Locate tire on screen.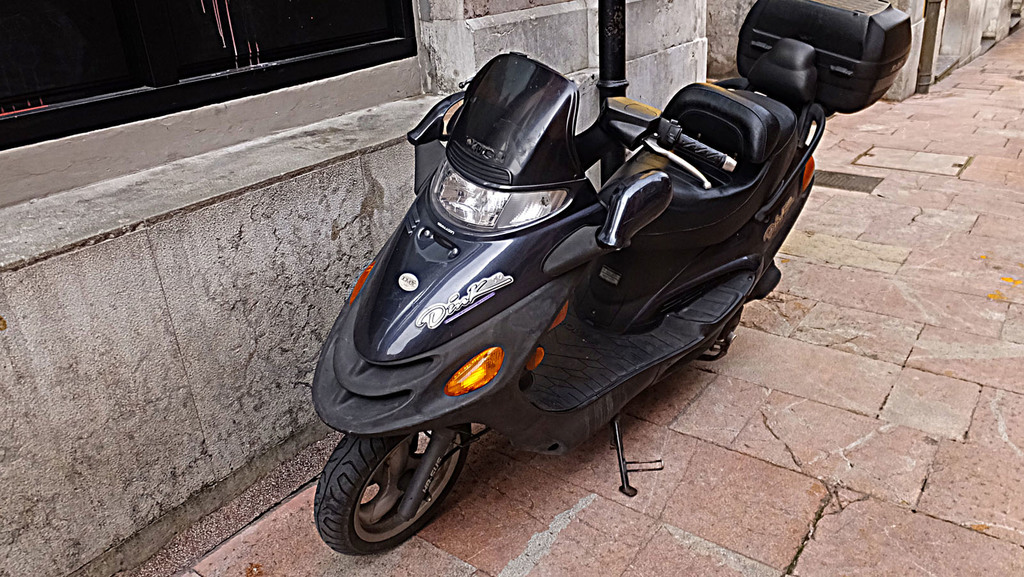
On screen at <box>319,427,472,556</box>.
